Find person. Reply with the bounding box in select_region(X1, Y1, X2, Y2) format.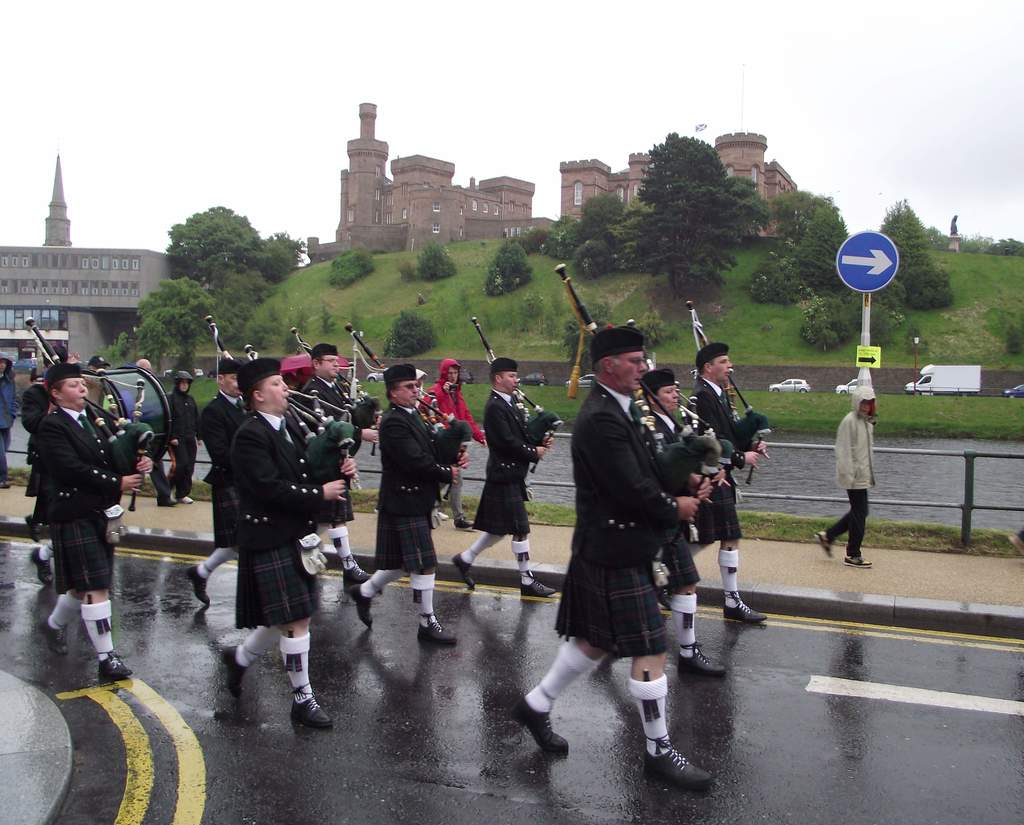
select_region(148, 446, 164, 512).
